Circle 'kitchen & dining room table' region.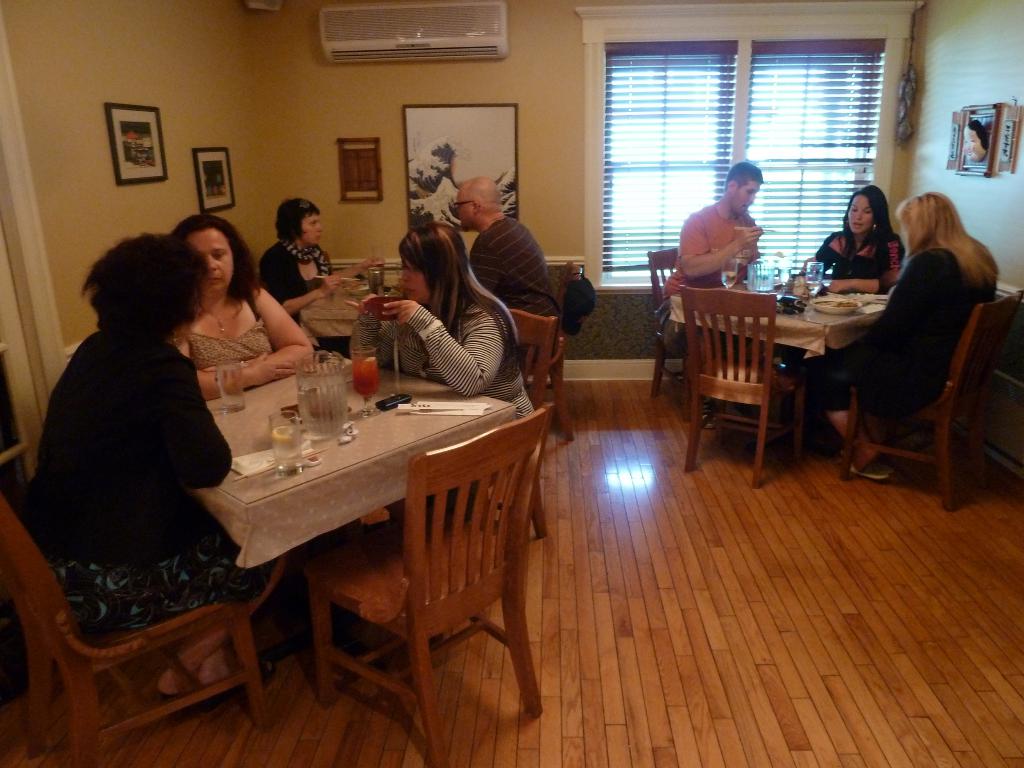
Region: 141 336 572 720.
